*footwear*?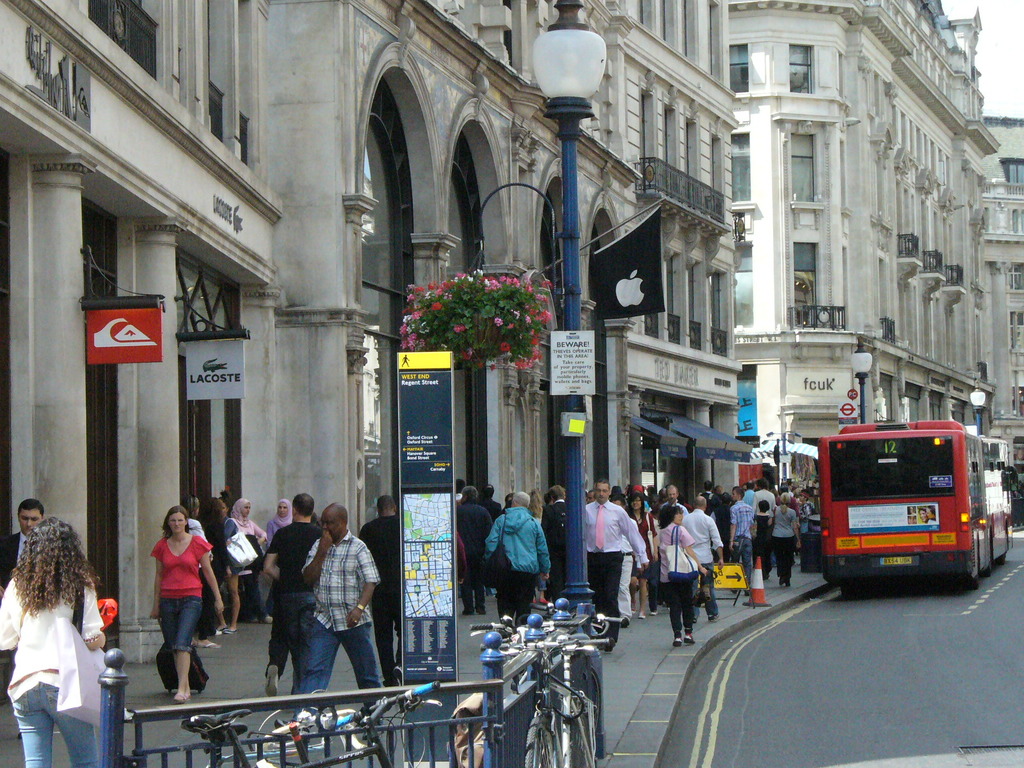
782, 575, 794, 589
